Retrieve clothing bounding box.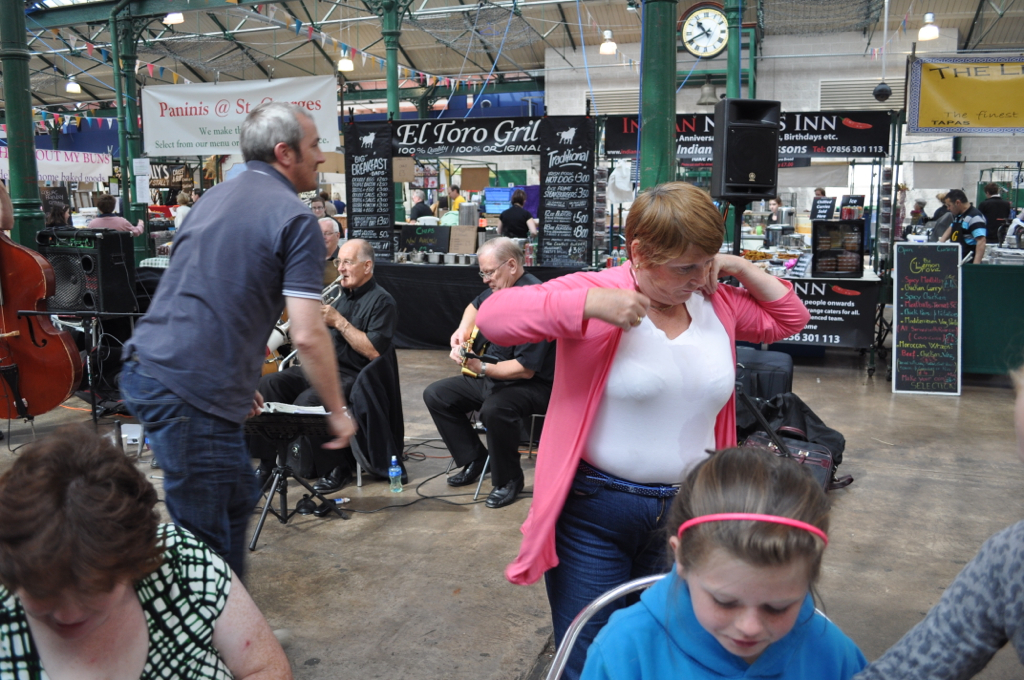
Bounding box: 422/265/553/486.
